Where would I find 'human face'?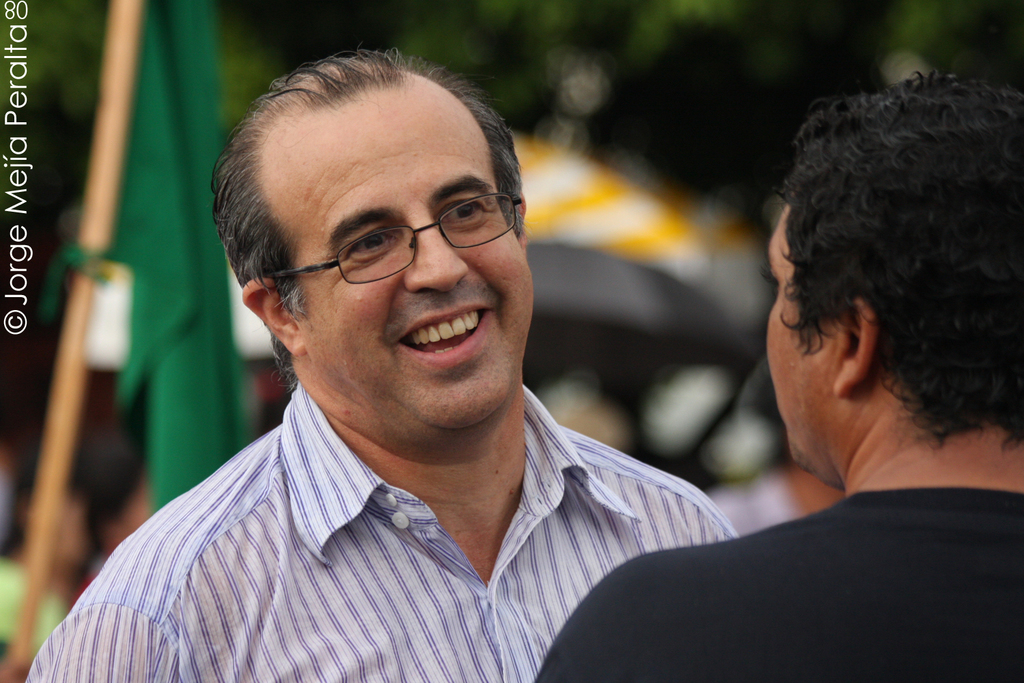
At BBox(760, 204, 835, 485).
